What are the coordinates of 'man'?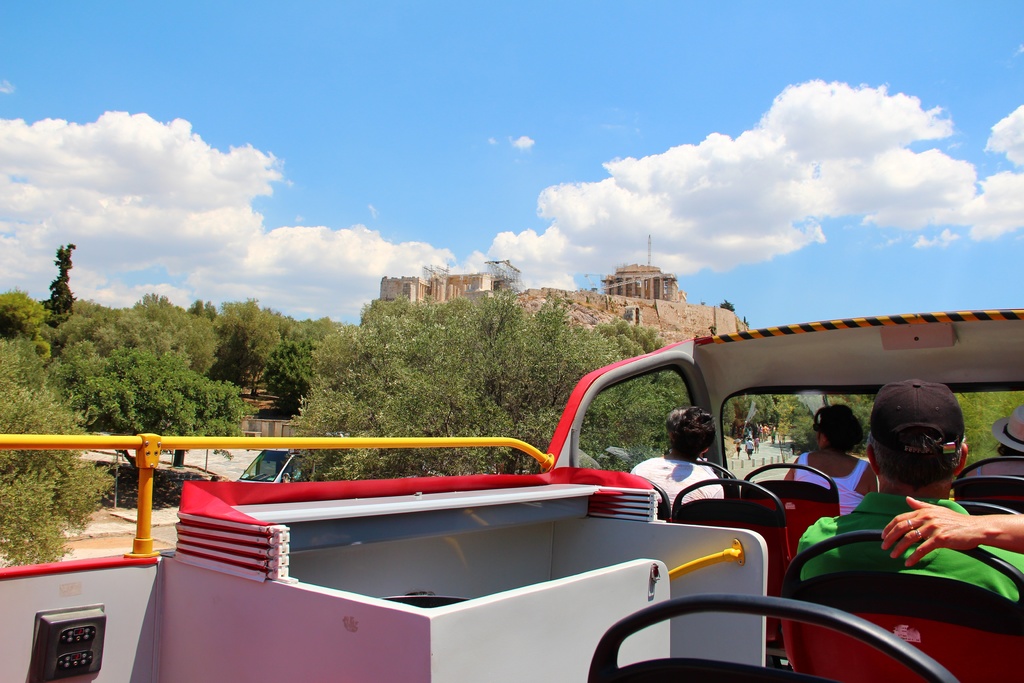
803:394:1015:645.
